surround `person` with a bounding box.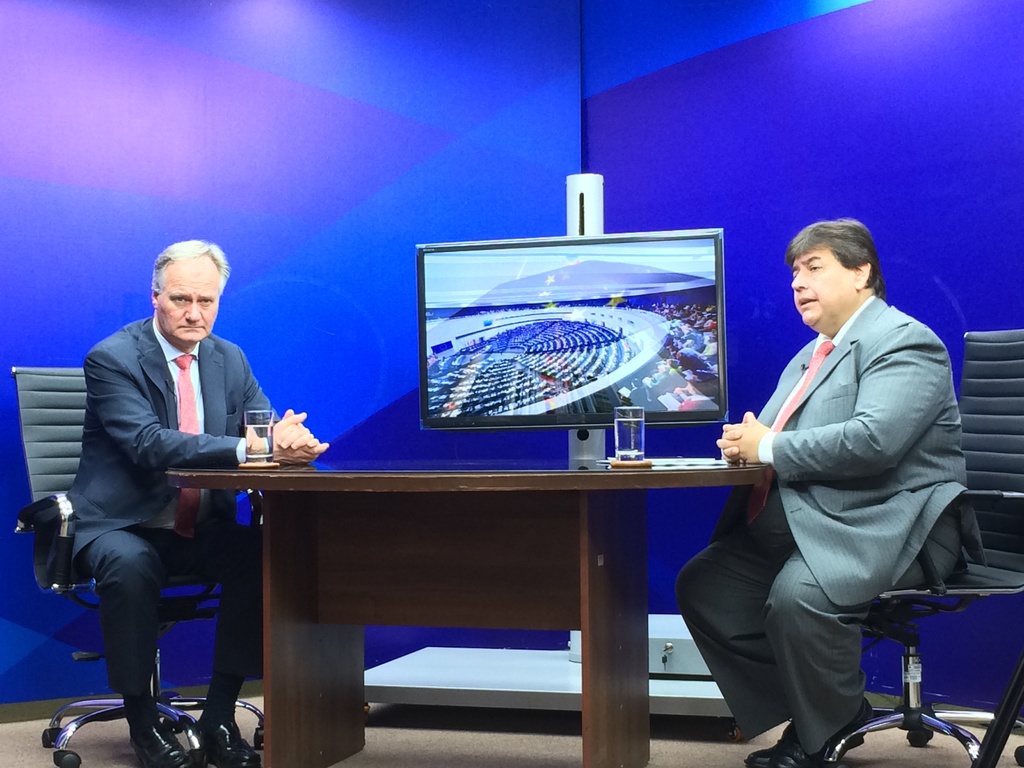
bbox(672, 211, 991, 767).
